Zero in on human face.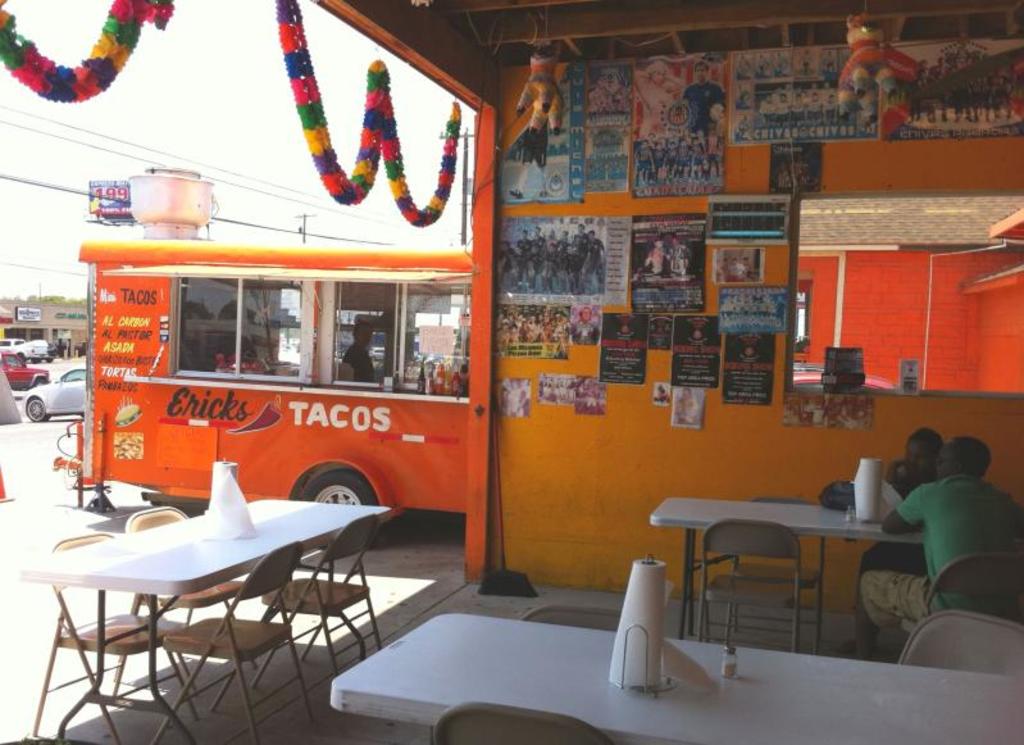
Zeroed in: (left=693, top=62, right=709, bottom=78).
